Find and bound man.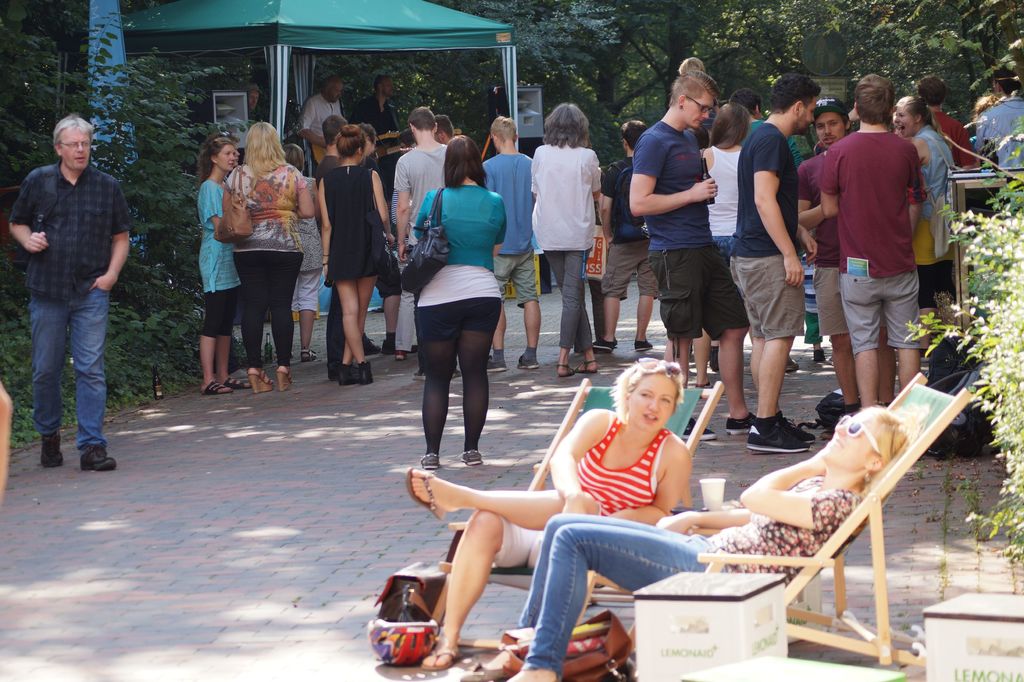
Bound: box(9, 103, 136, 483).
